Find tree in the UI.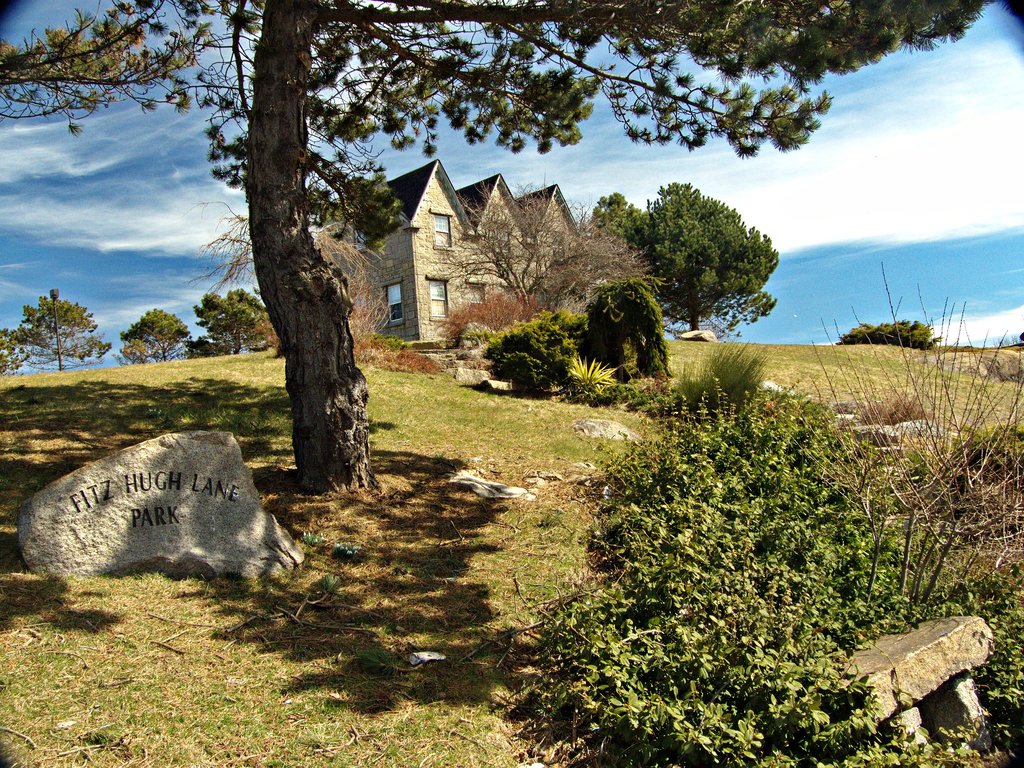
UI element at detection(637, 175, 785, 335).
